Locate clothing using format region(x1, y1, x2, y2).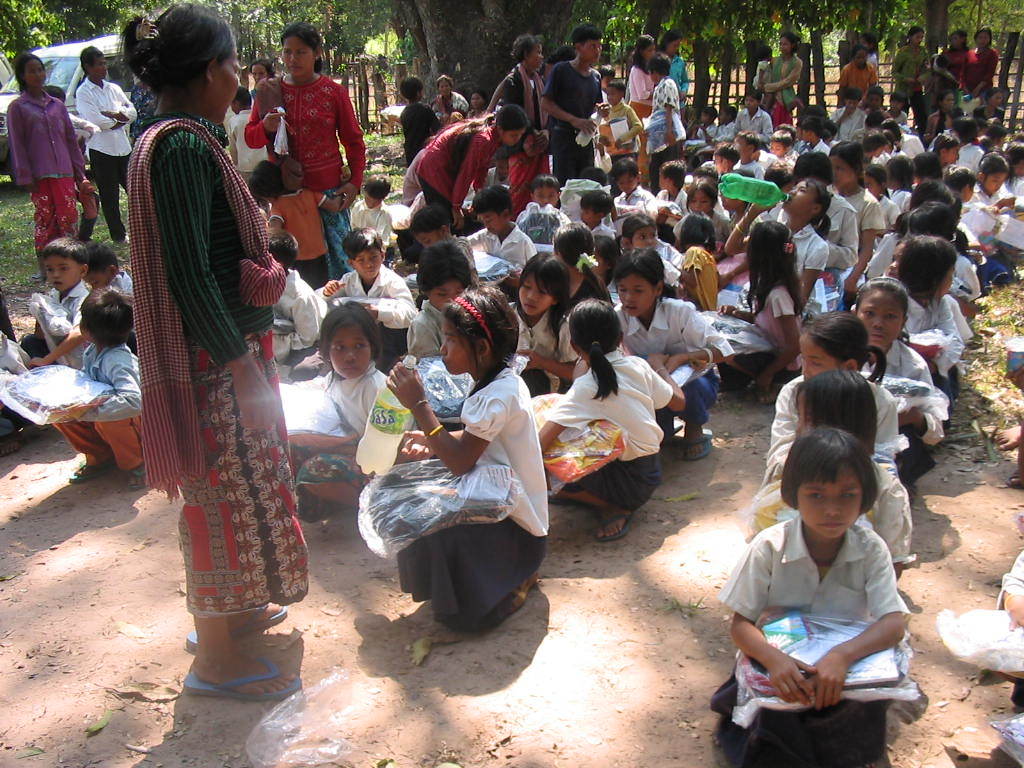
region(758, 57, 802, 120).
